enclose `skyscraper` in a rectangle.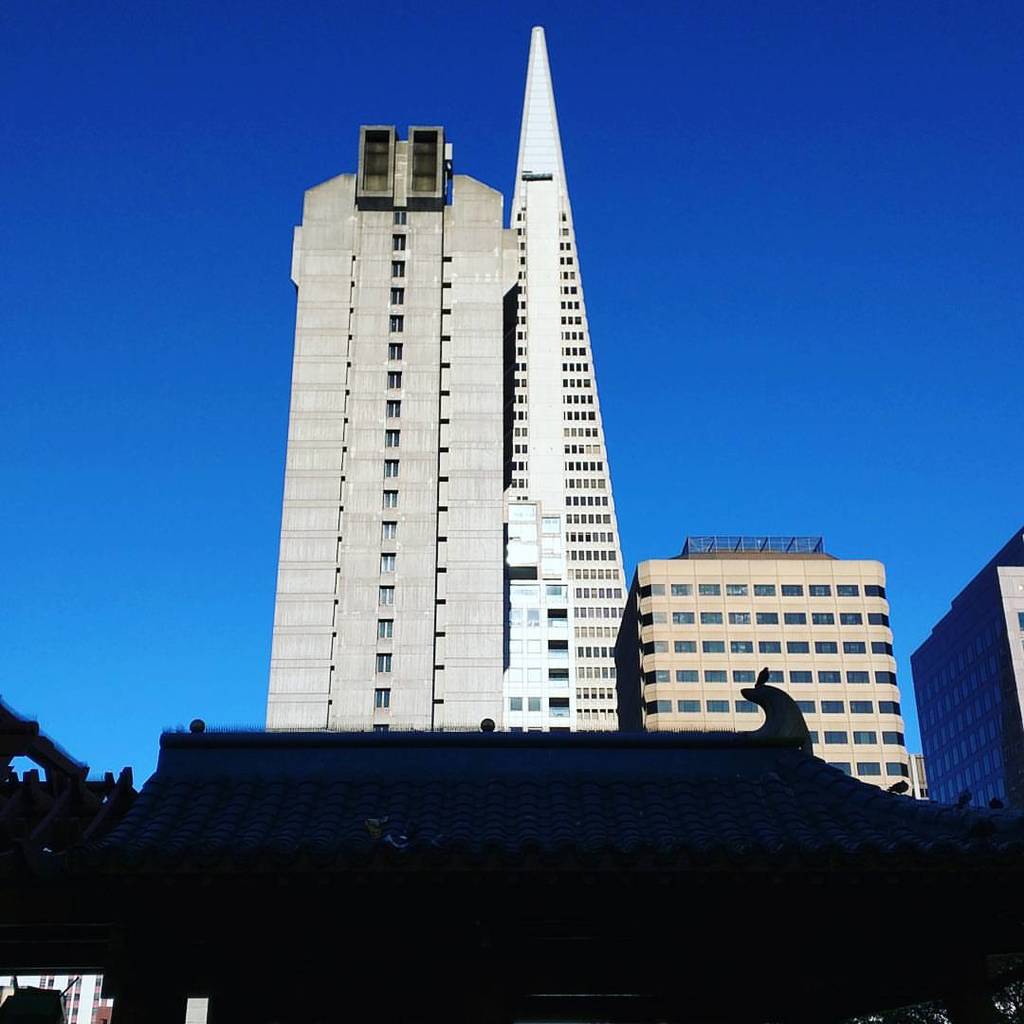
x1=473 y1=11 x2=655 y2=737.
